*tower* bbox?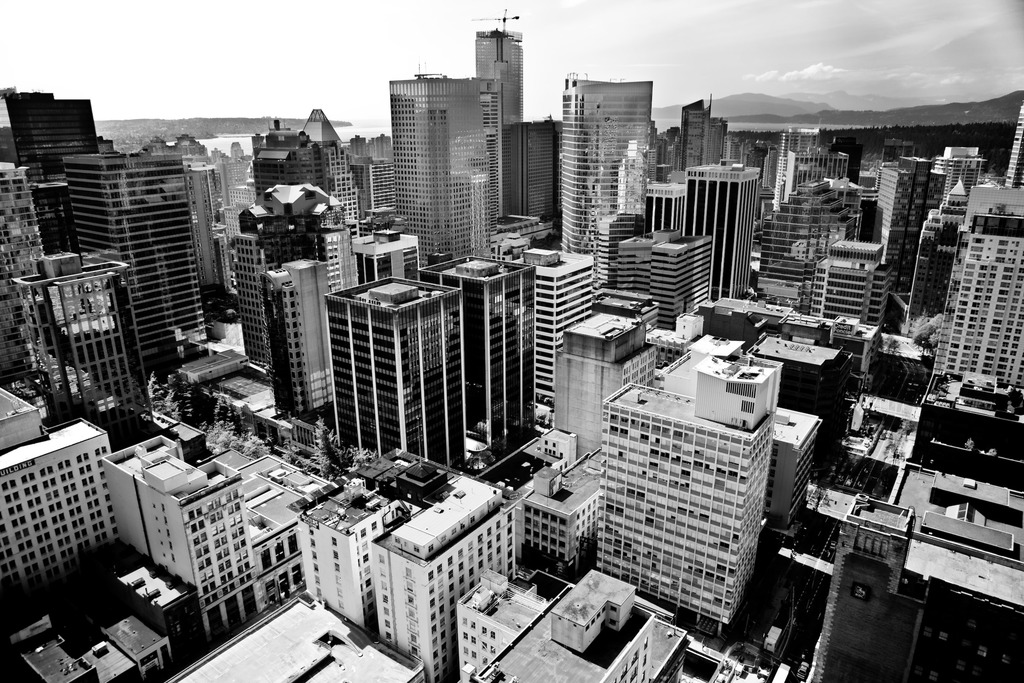
[x1=474, y1=14, x2=523, y2=129]
